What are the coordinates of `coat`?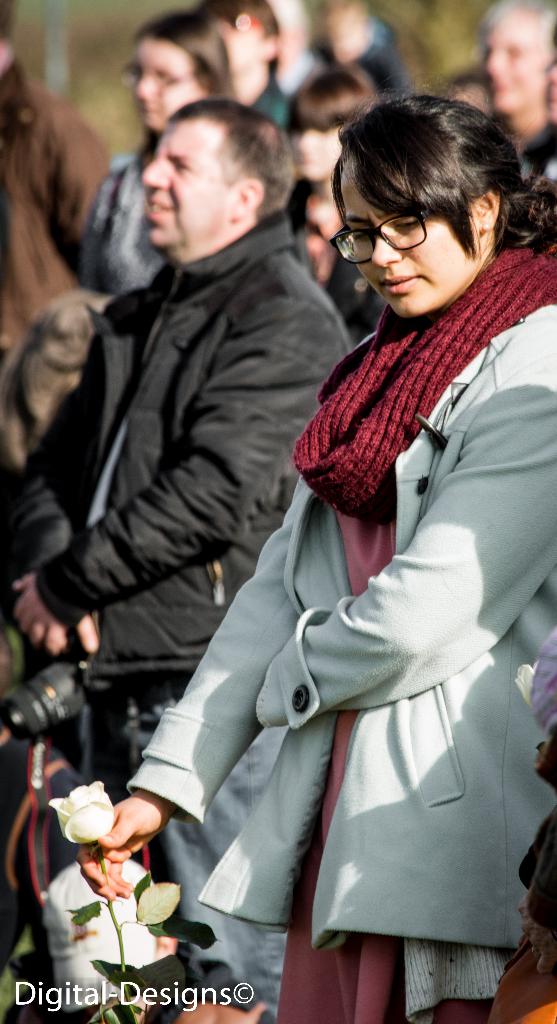
select_region(125, 300, 556, 970).
